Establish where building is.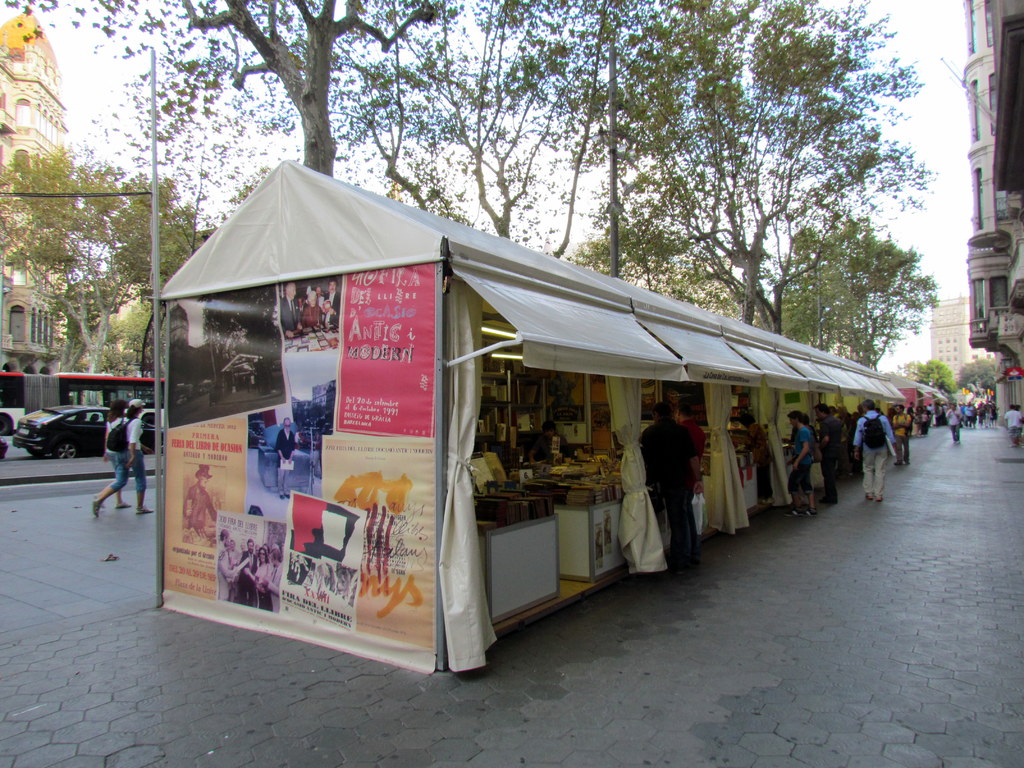
Established at l=963, t=0, r=1005, b=406.
